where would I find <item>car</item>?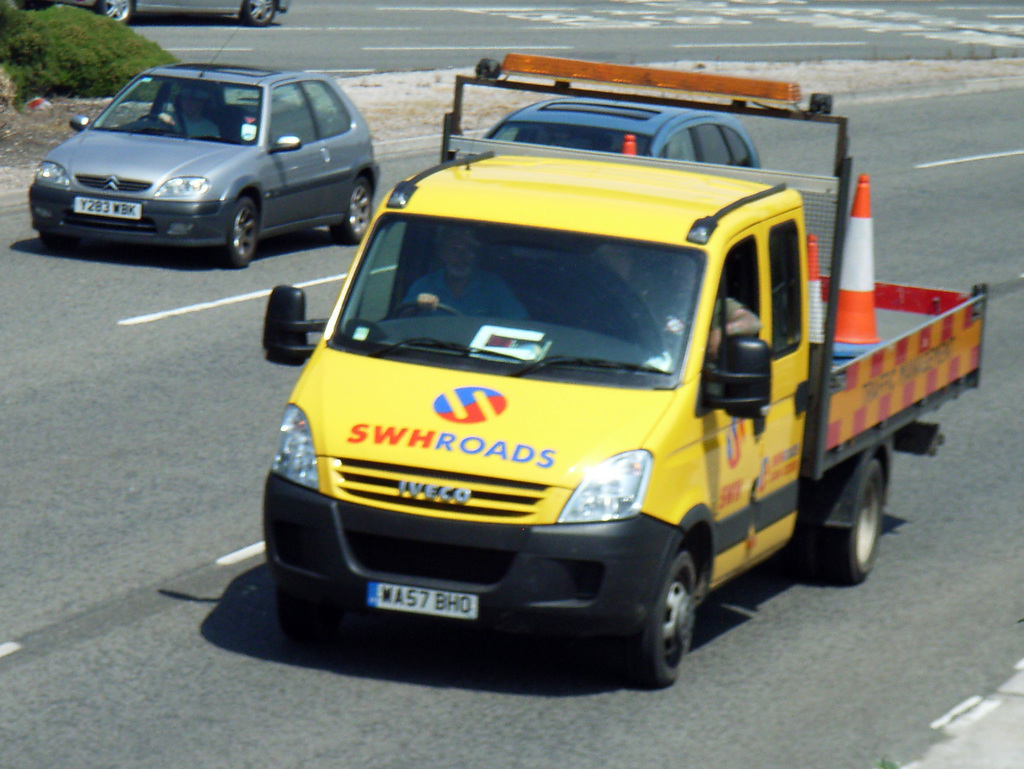
At select_region(23, 24, 383, 273).
